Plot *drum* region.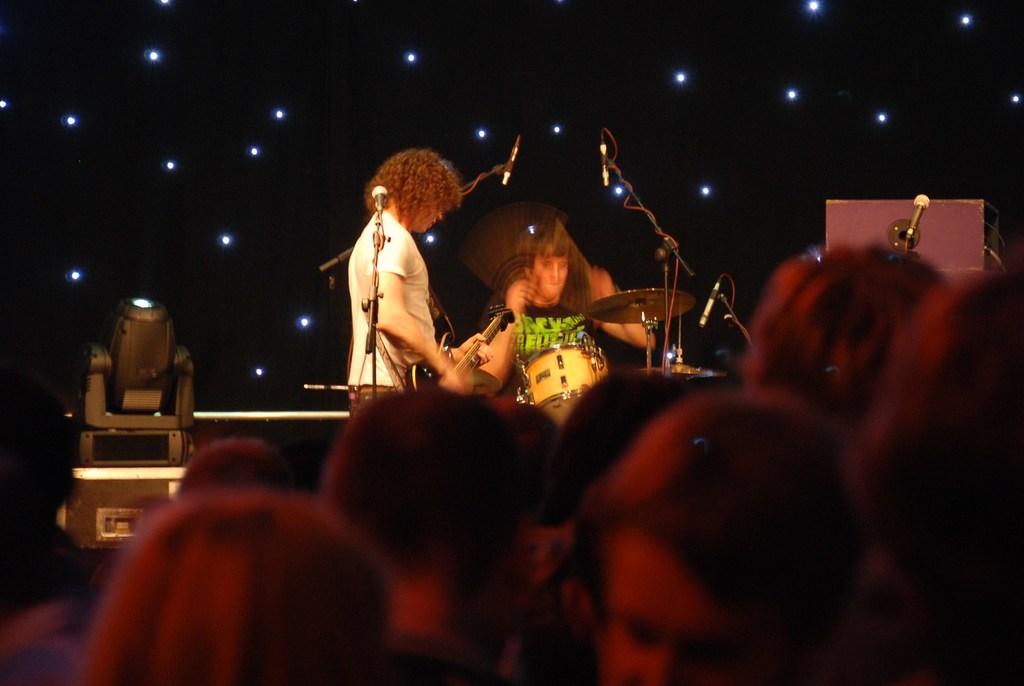
Plotted at left=524, top=345, right=620, bottom=428.
